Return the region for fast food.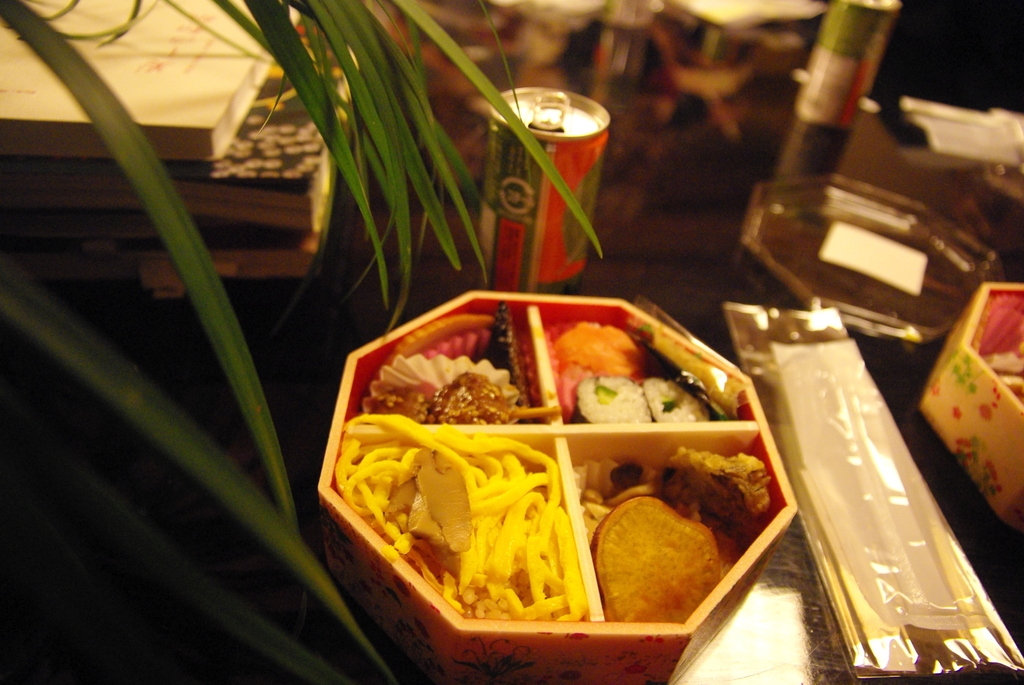
572, 373, 659, 430.
